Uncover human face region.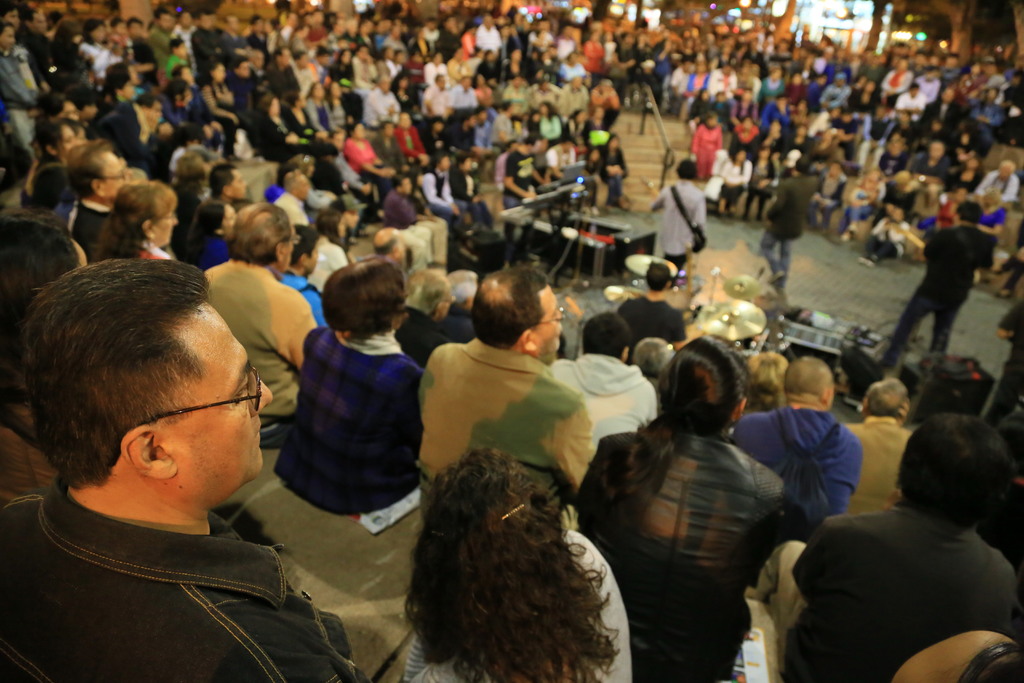
Uncovered: pyautogui.locateOnScreen(151, 308, 267, 472).
